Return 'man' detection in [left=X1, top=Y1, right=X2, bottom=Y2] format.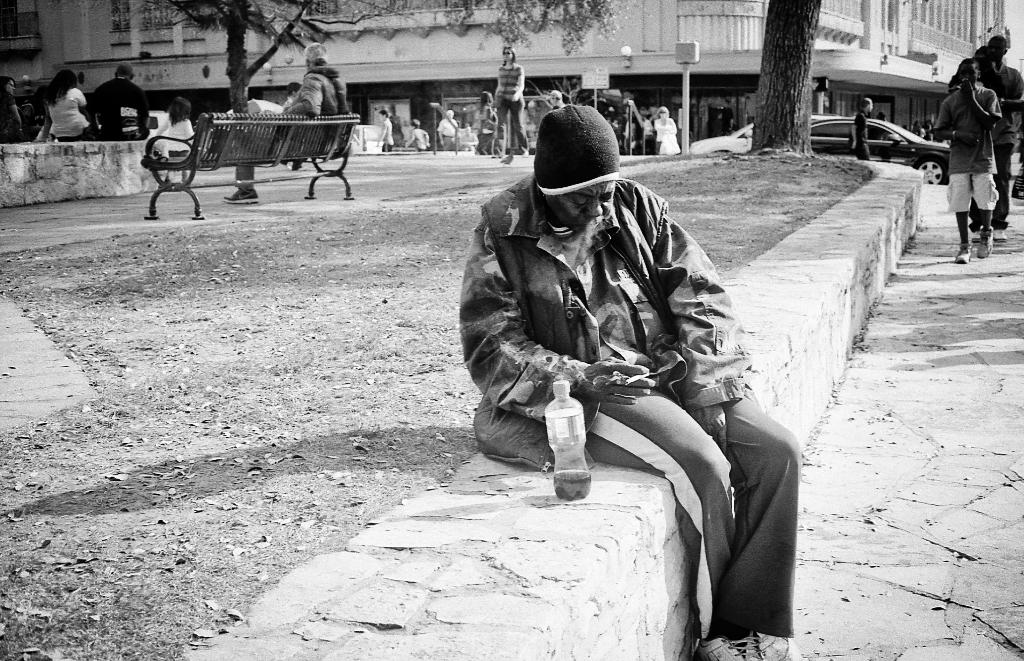
[left=939, top=56, right=1001, bottom=264].
